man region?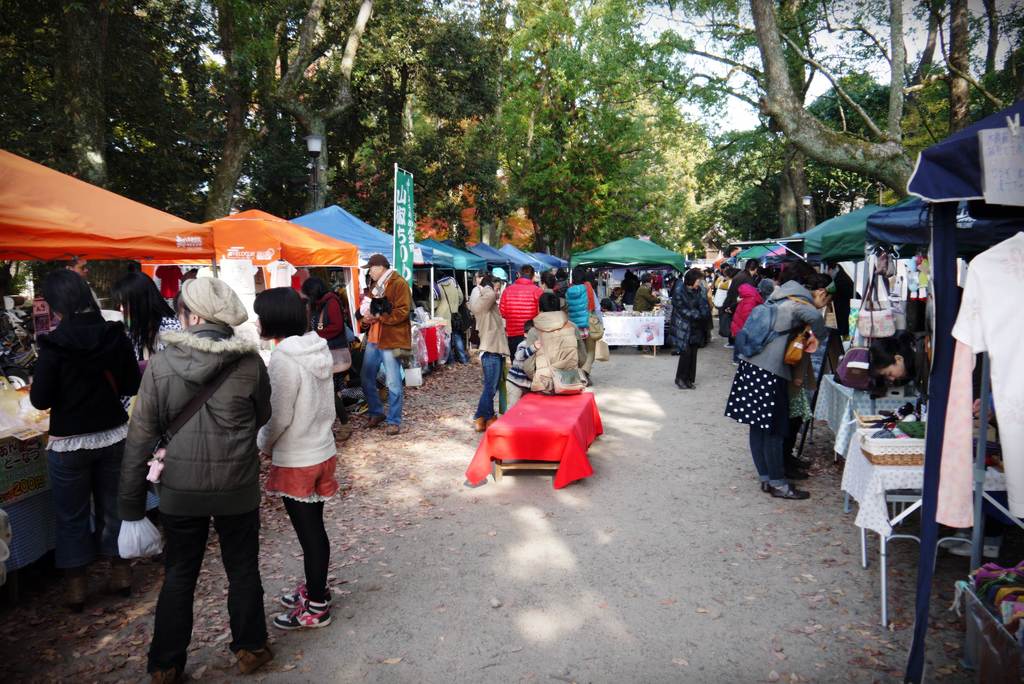
548:267:557:278
